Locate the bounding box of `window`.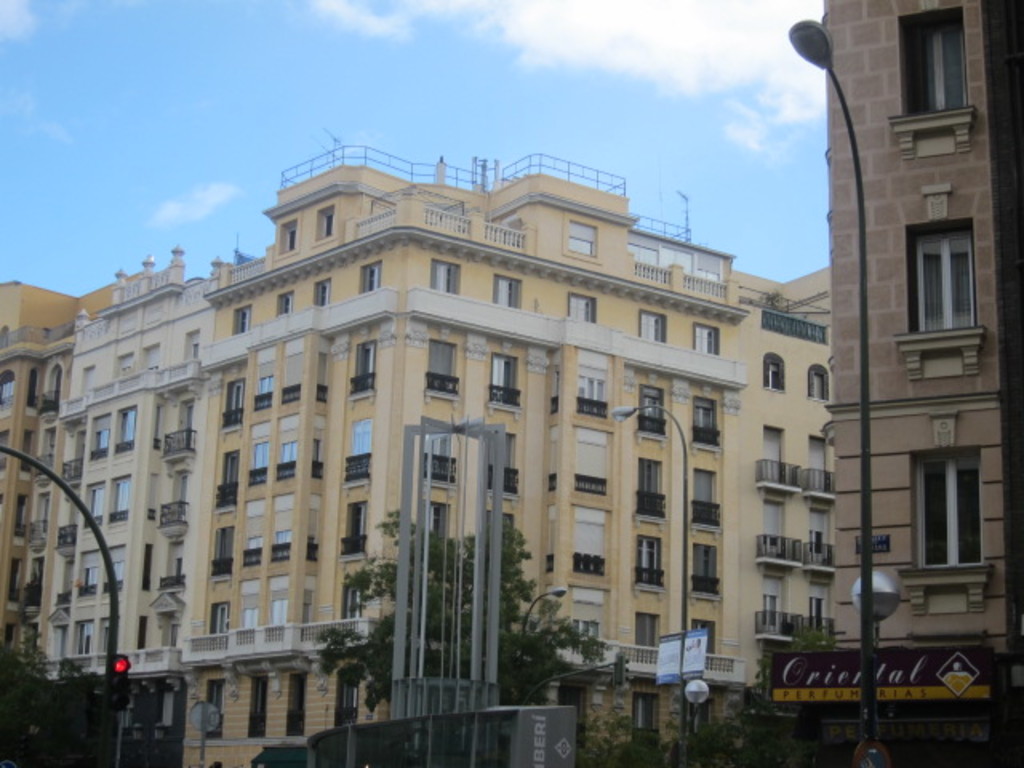
Bounding box: select_region(763, 499, 790, 554).
